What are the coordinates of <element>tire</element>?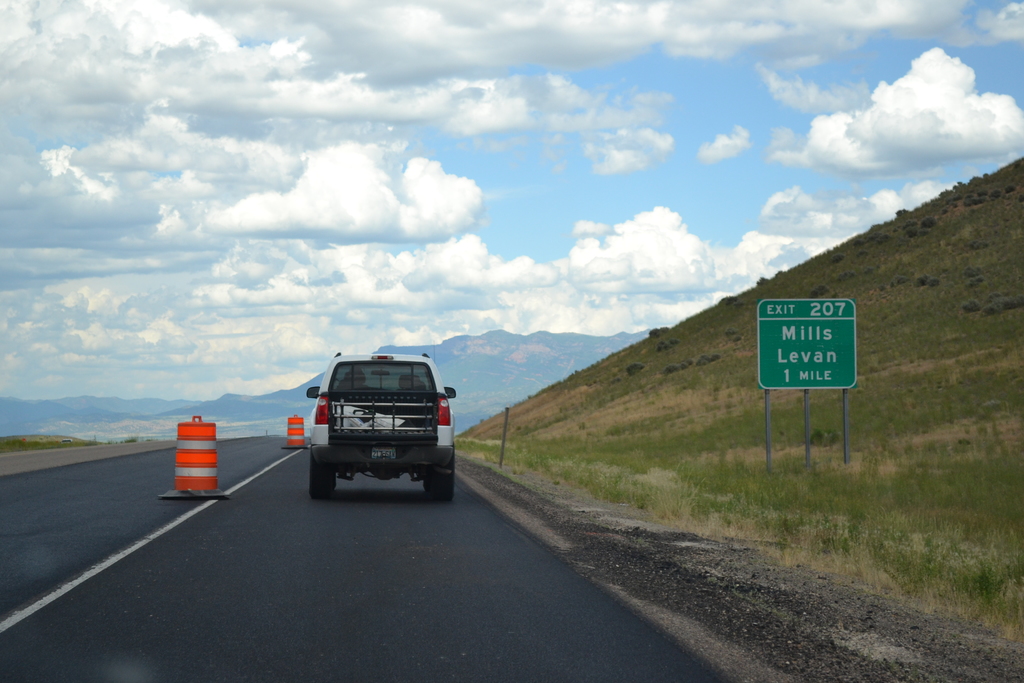
[x1=433, y1=461, x2=455, y2=500].
